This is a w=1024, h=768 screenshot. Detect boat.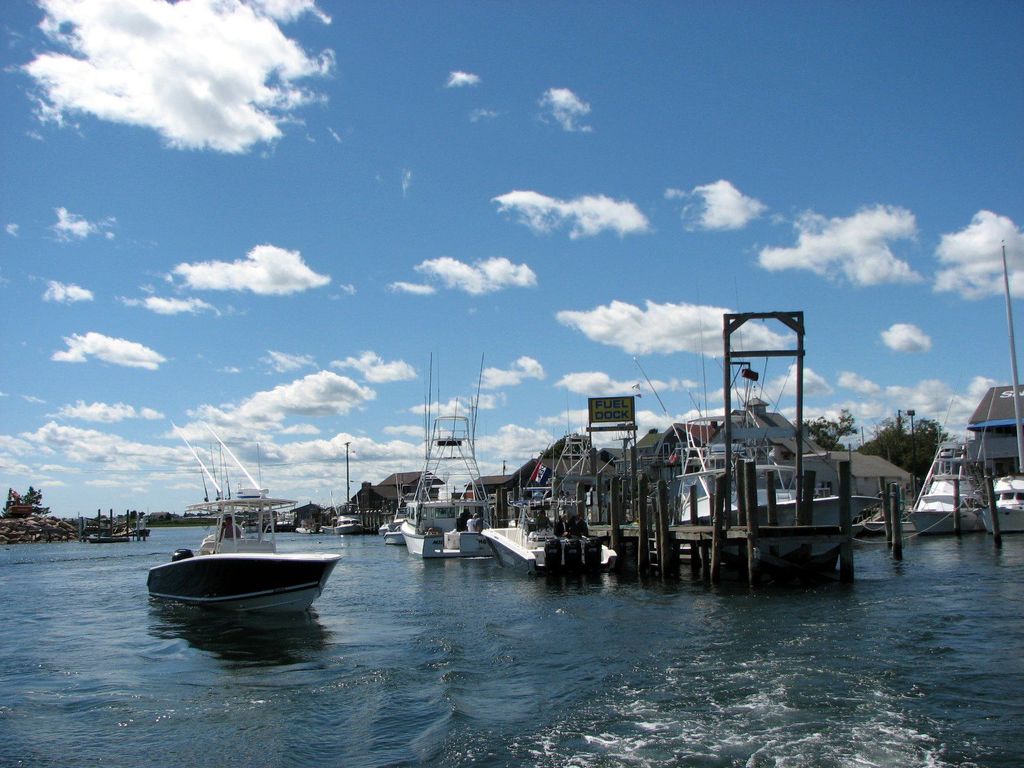
bbox(136, 459, 345, 627).
